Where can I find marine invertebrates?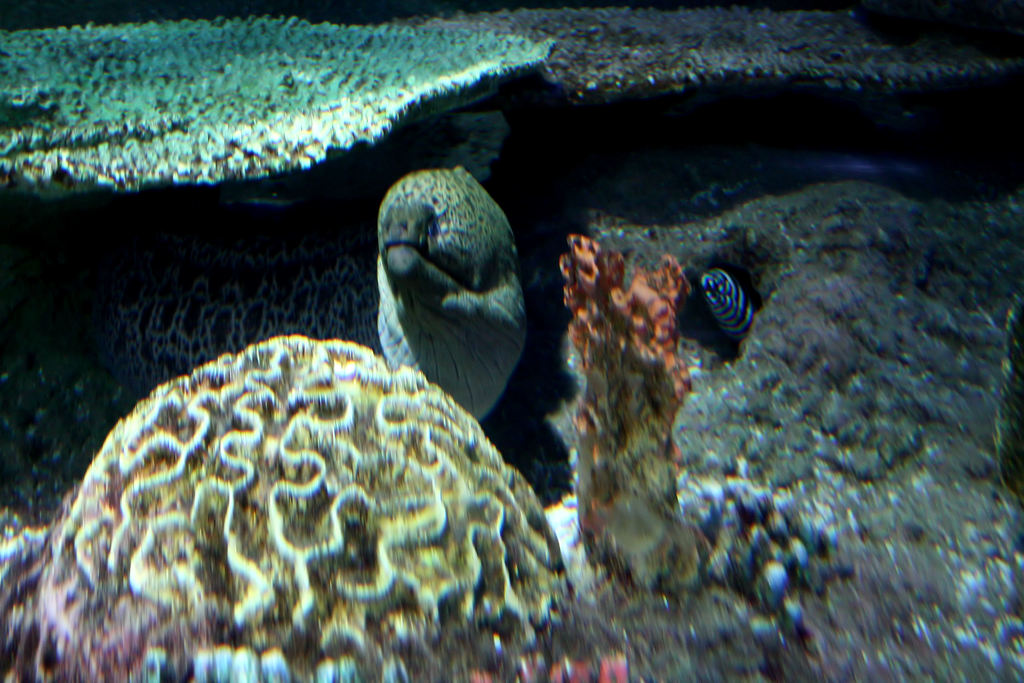
You can find it at locate(0, 0, 561, 211).
